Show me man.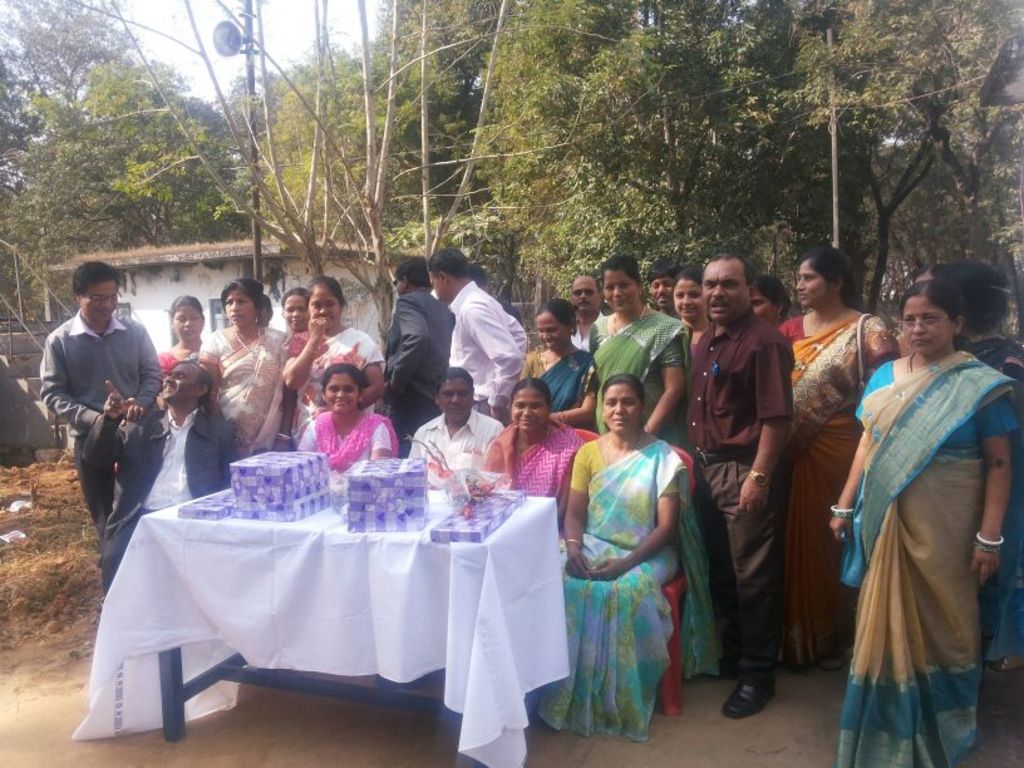
man is here: (x1=80, y1=356, x2=235, y2=596).
